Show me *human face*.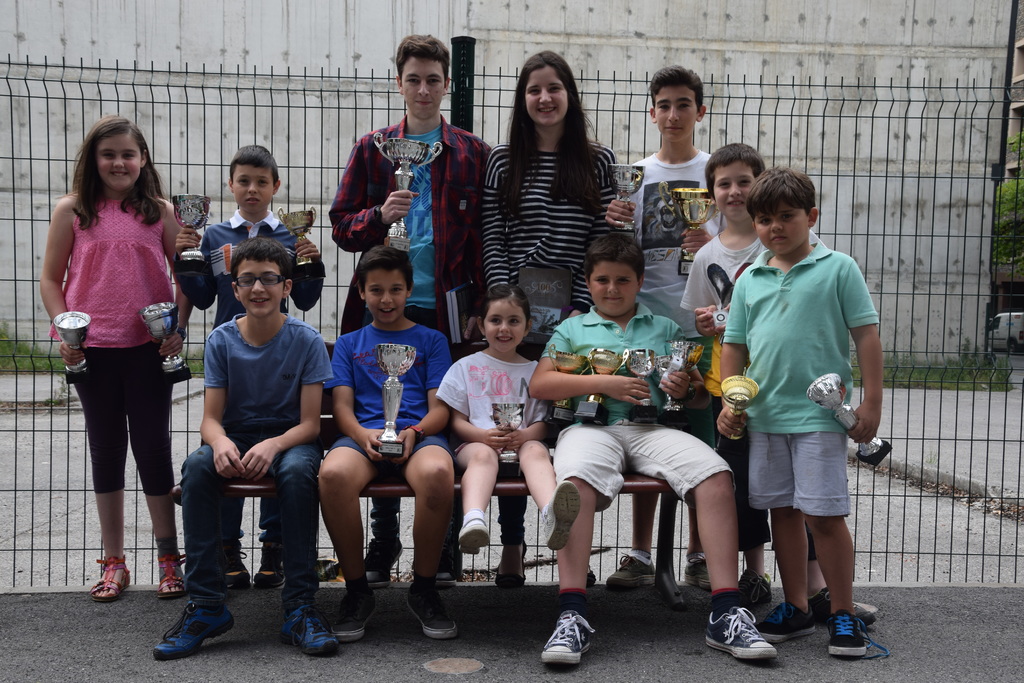
*human face* is here: select_region(99, 133, 140, 188).
